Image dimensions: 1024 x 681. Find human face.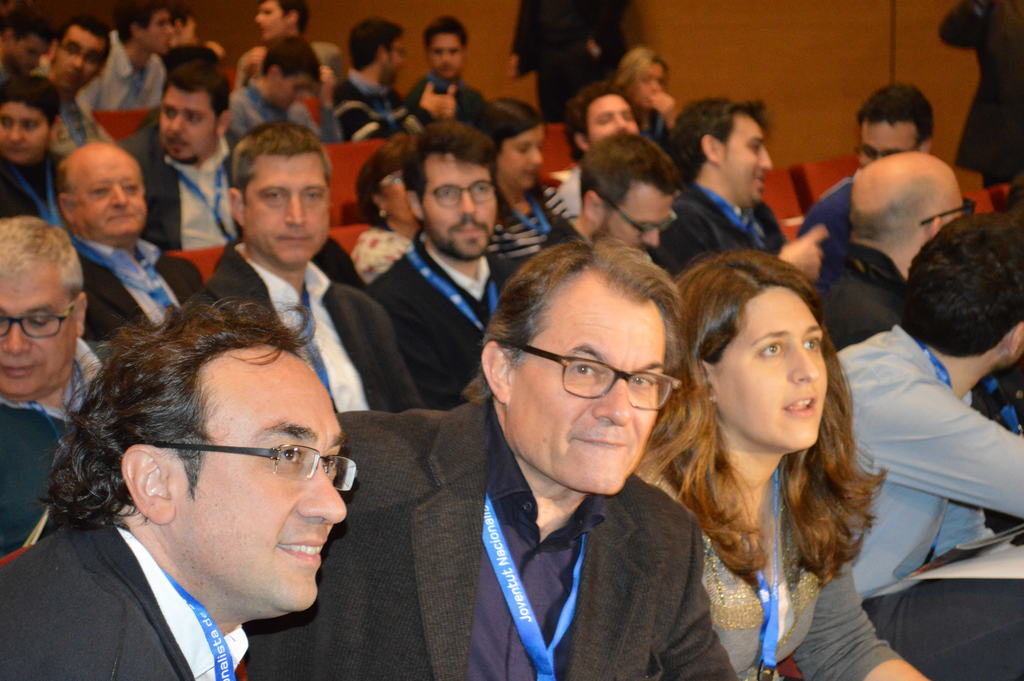
(389, 38, 402, 88).
